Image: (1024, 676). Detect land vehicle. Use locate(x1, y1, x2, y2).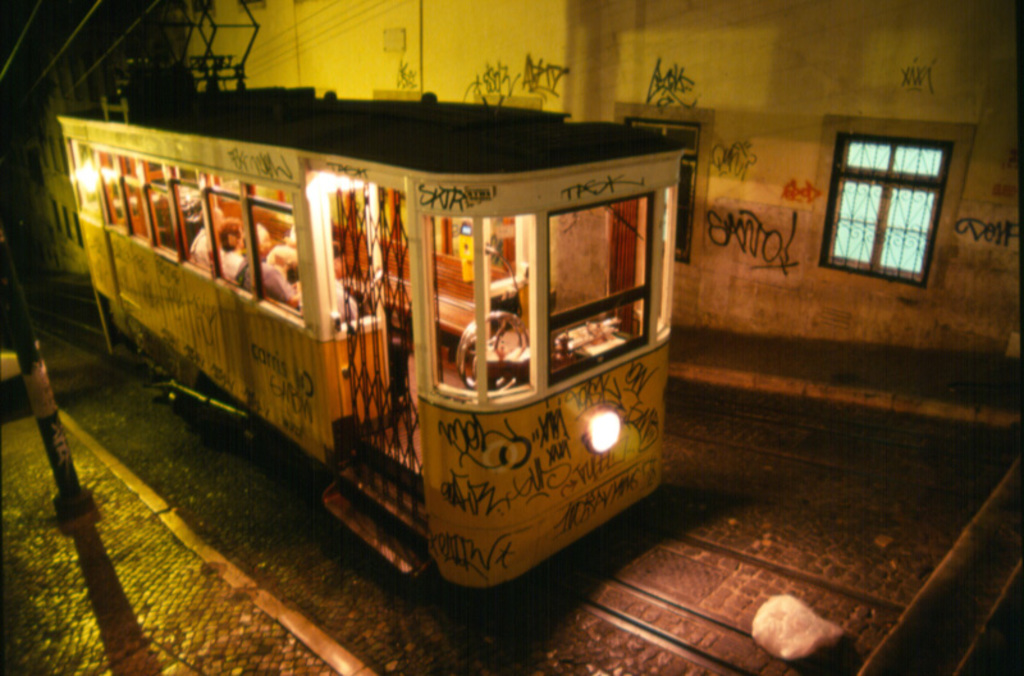
locate(118, 72, 700, 583).
